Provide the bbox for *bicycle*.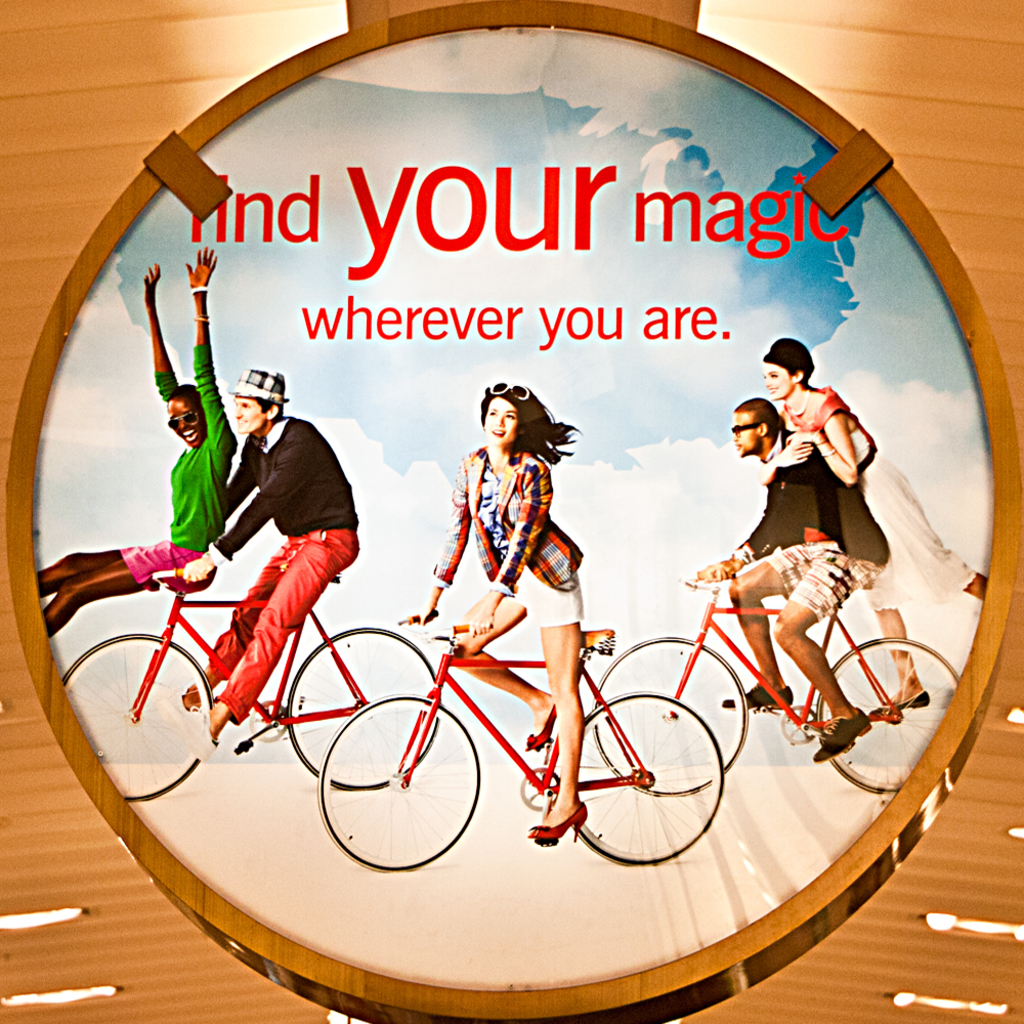
(left=62, top=565, right=441, bottom=805).
